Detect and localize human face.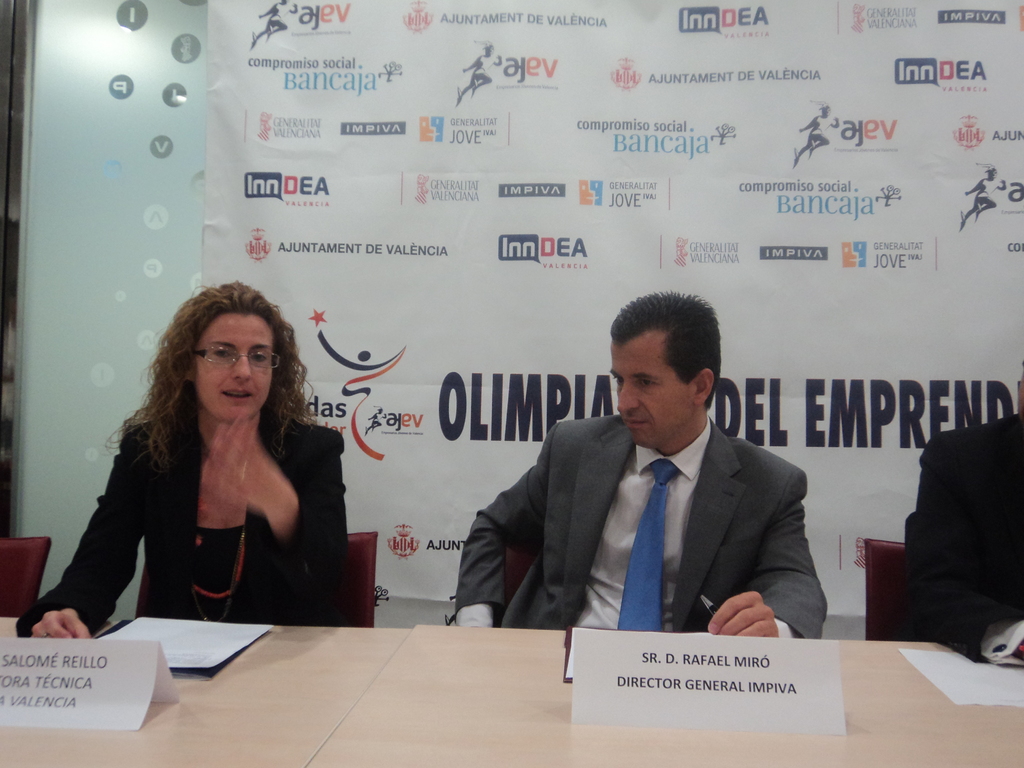
Localized at 196 312 275 428.
